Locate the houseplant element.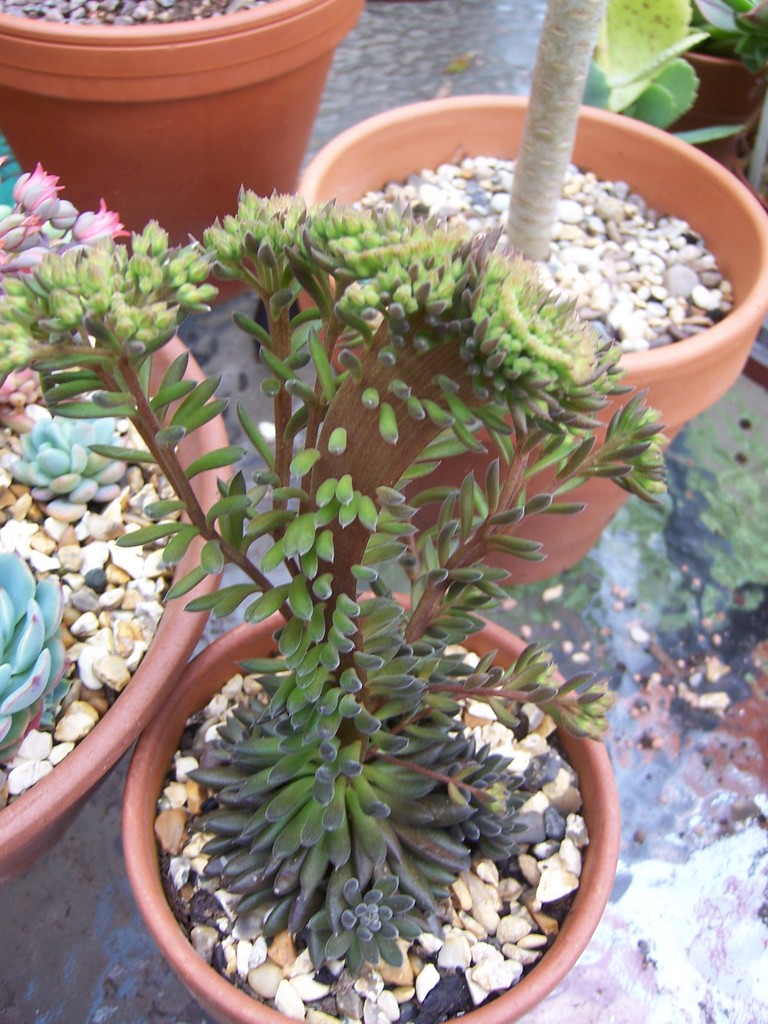
Element bbox: box(619, 15, 767, 216).
